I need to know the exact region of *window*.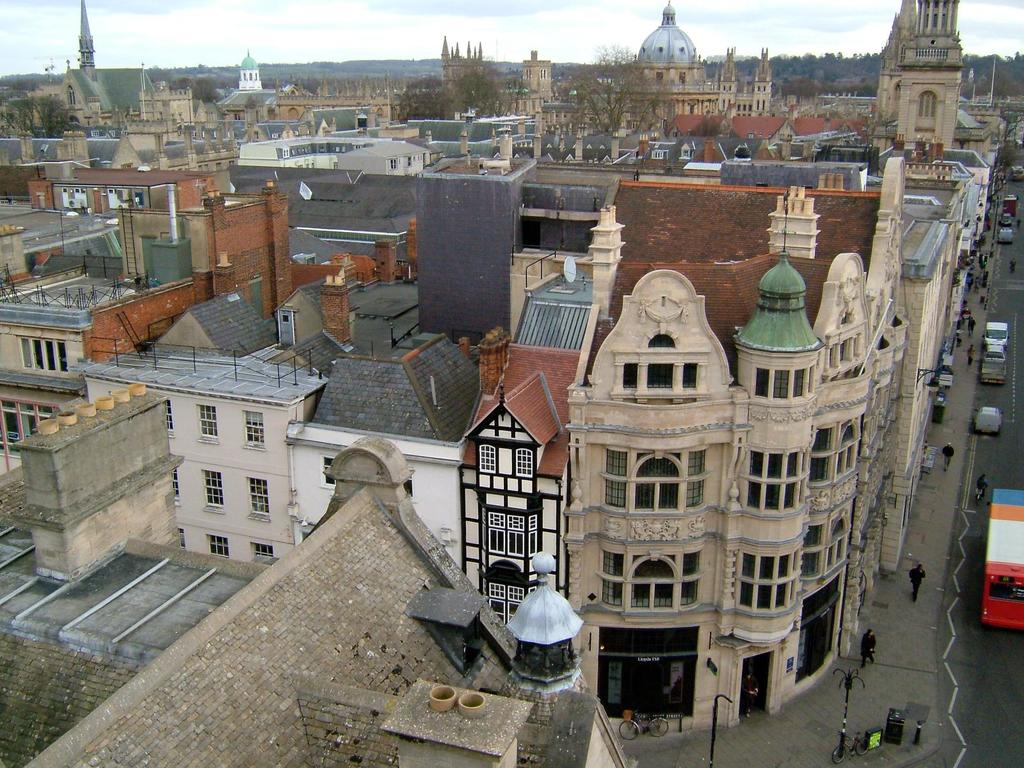
Region: (403, 474, 415, 499).
